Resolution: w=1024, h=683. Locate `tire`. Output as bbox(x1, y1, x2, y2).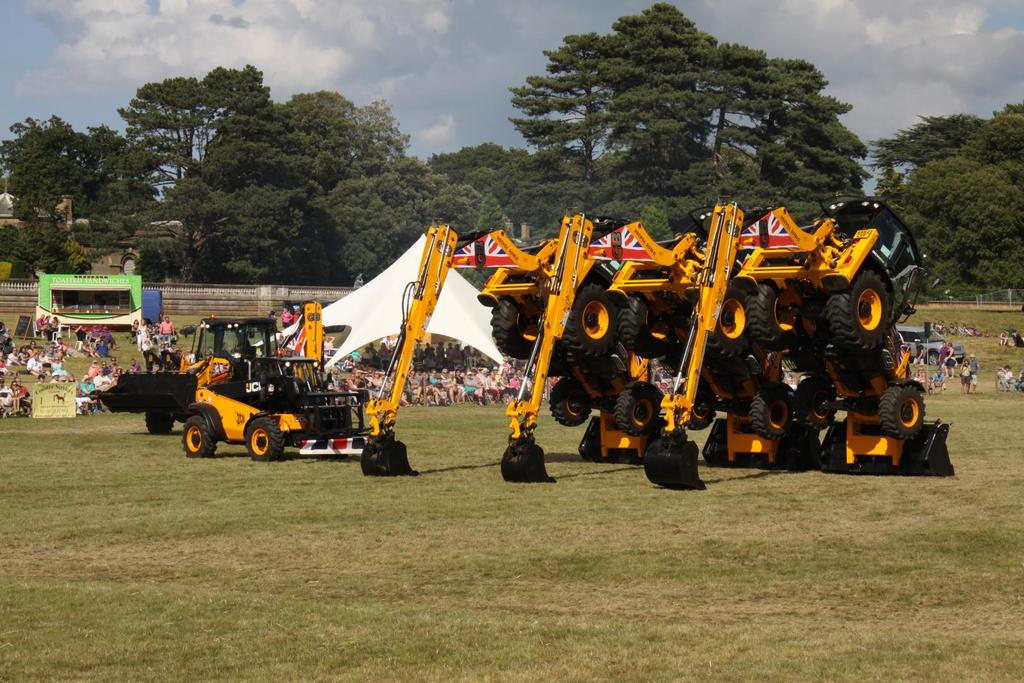
bbox(927, 351, 939, 366).
